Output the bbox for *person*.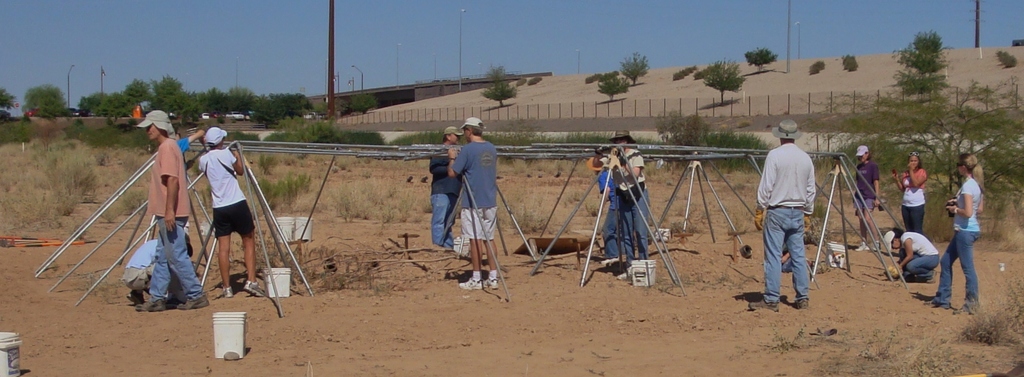
<bbox>753, 121, 815, 308</bbox>.
